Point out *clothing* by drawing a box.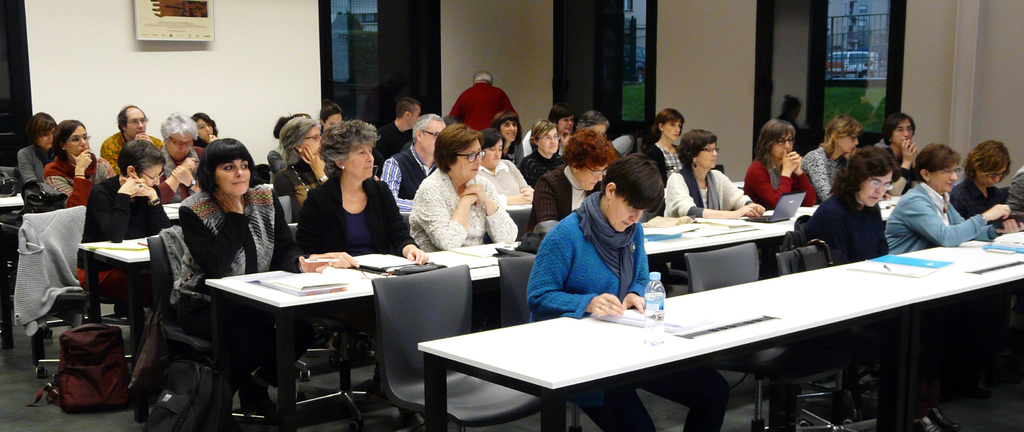
Rect(471, 158, 541, 202).
